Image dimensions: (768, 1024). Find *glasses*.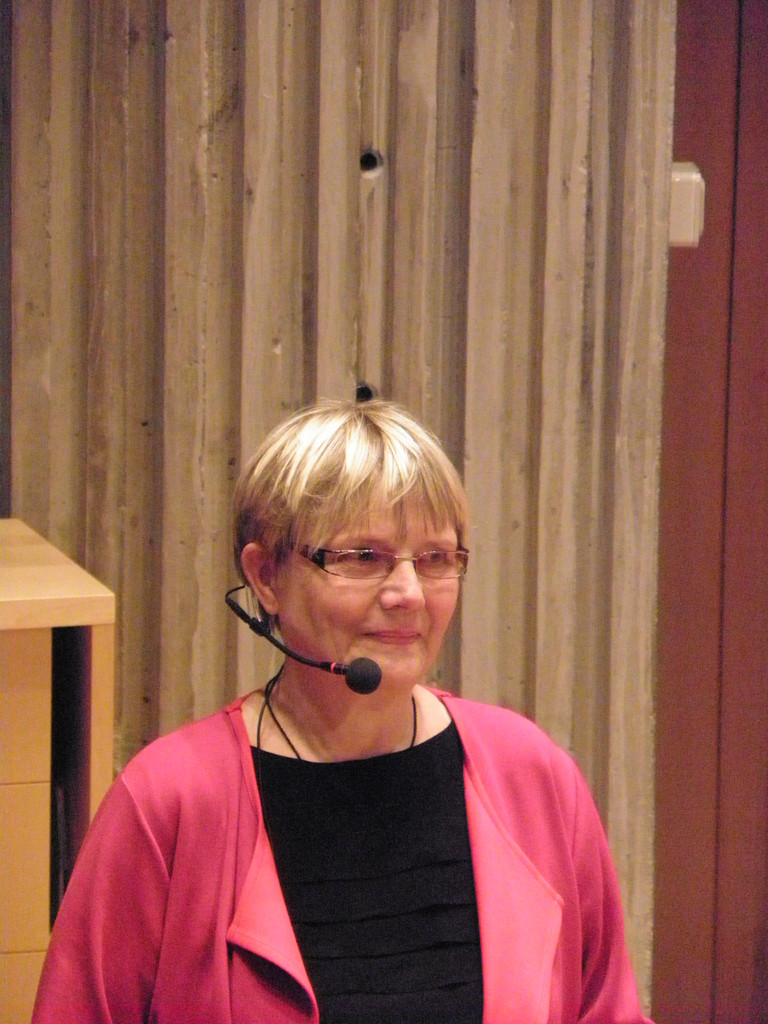
(277, 541, 477, 589).
